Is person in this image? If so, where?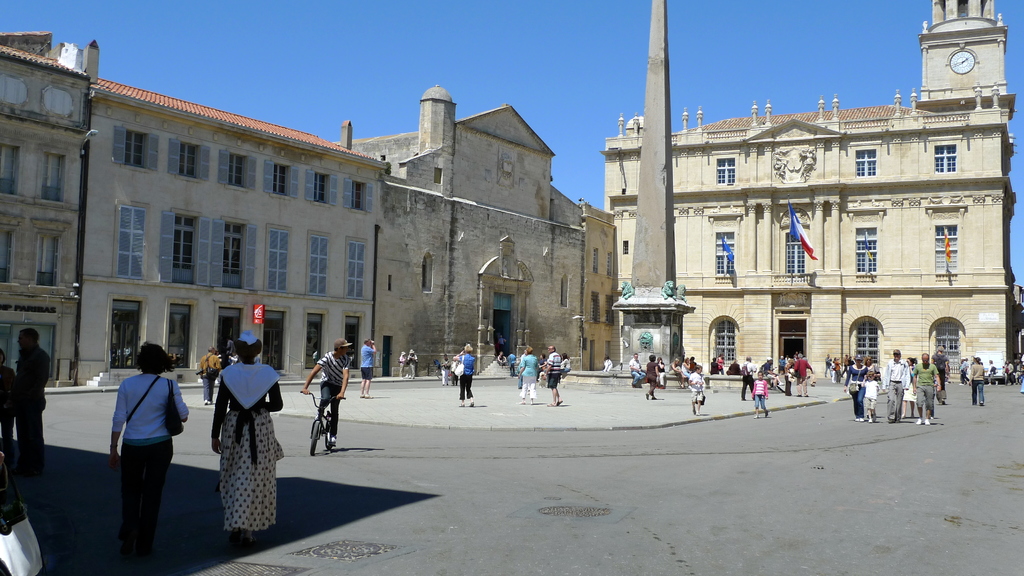
Yes, at bbox=[360, 332, 385, 392].
